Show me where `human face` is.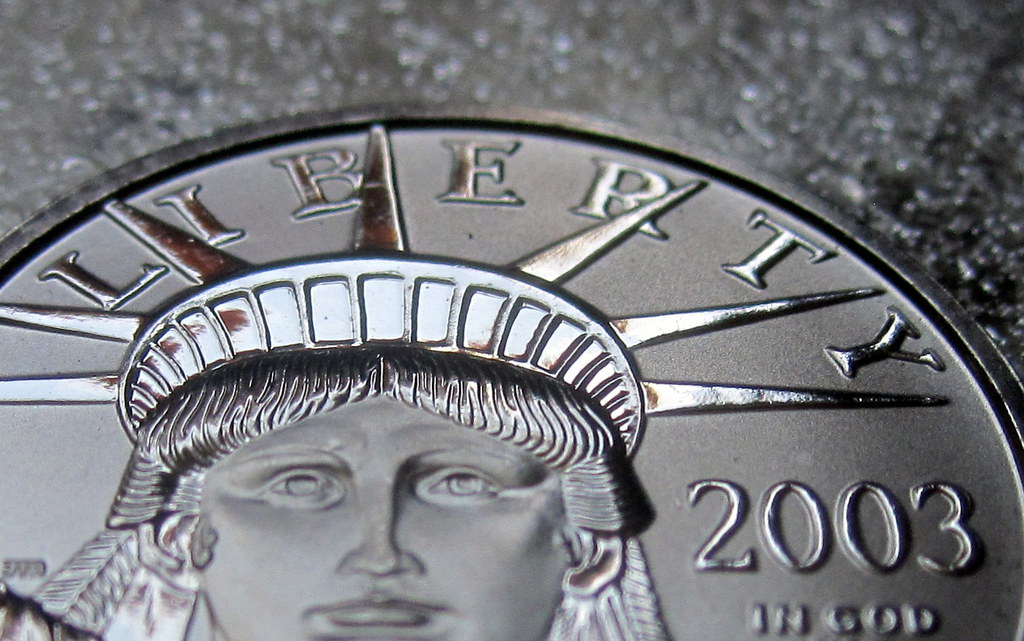
`human face` is at x1=186, y1=390, x2=576, y2=640.
